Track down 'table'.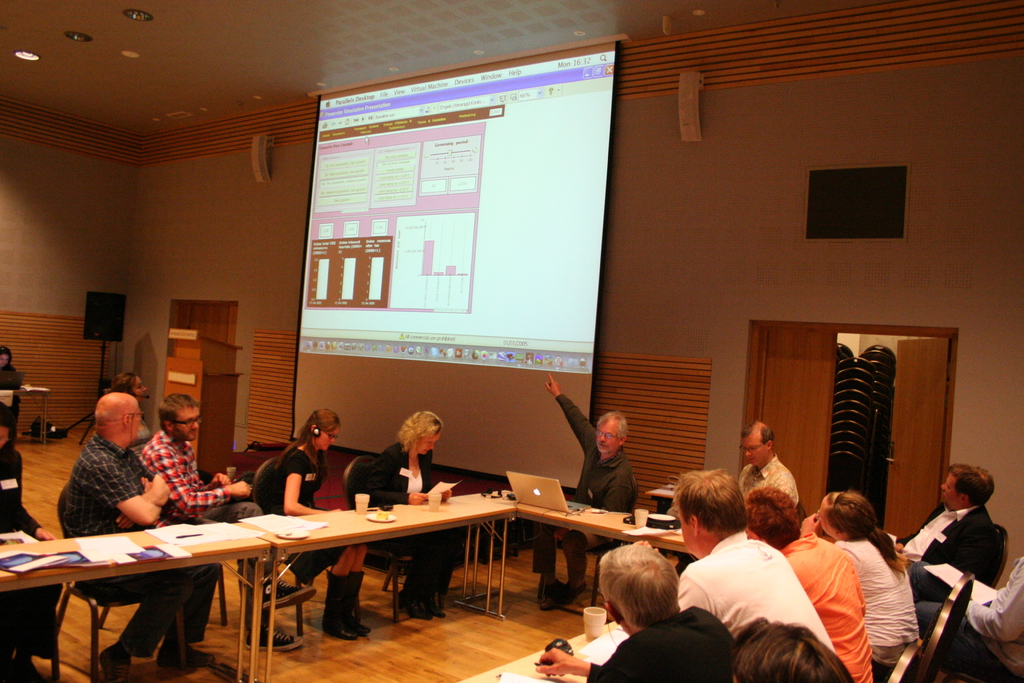
Tracked to pyautogui.locateOnScreen(442, 485, 762, 626).
